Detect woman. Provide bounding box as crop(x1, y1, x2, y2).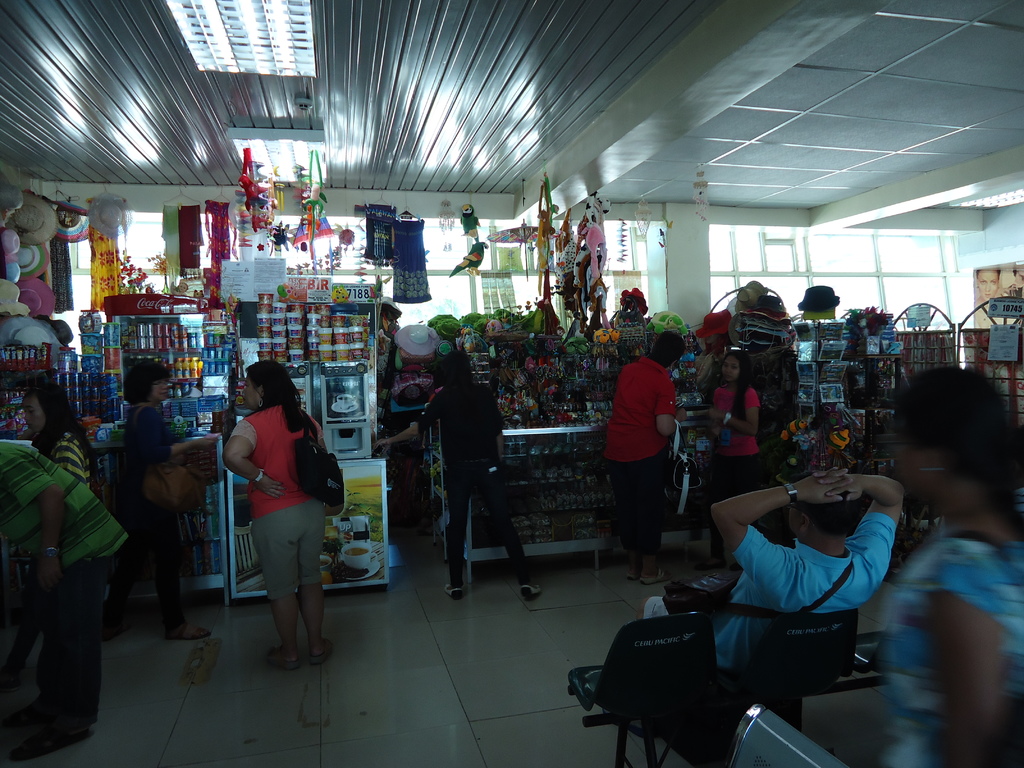
crop(869, 384, 1023, 767).
